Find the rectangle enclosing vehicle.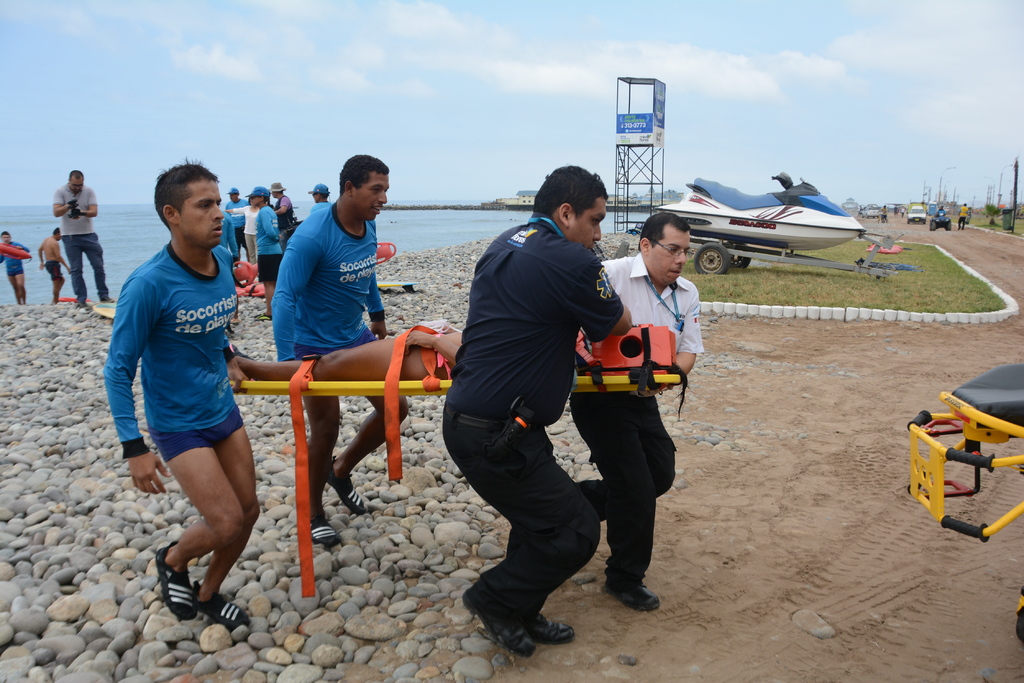
detection(637, 175, 897, 285).
